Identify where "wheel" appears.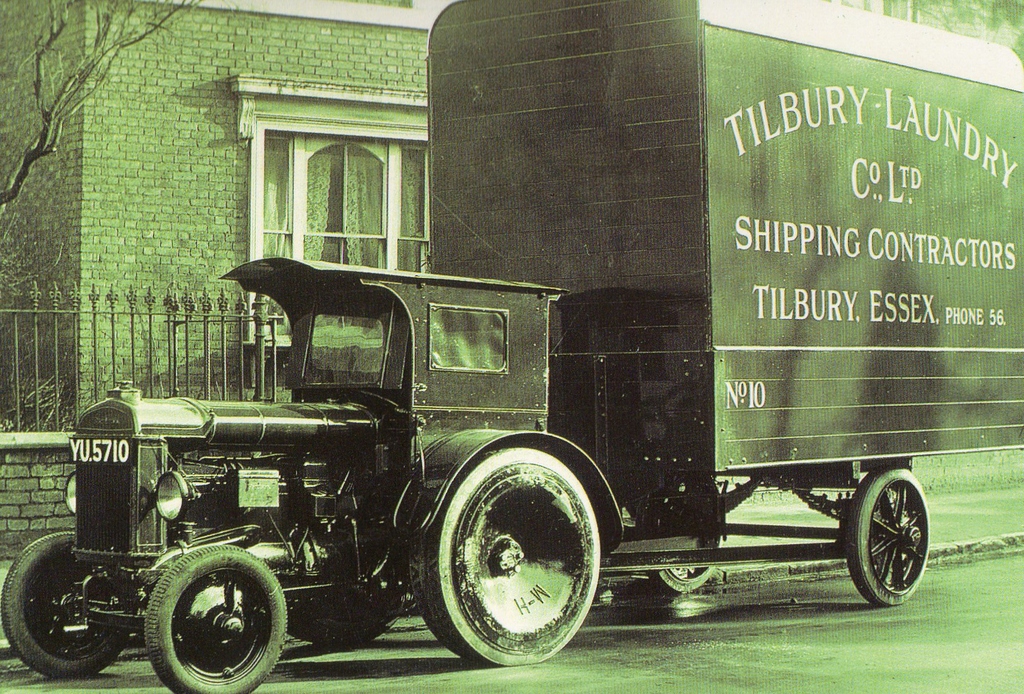
Appears at (653, 565, 717, 590).
